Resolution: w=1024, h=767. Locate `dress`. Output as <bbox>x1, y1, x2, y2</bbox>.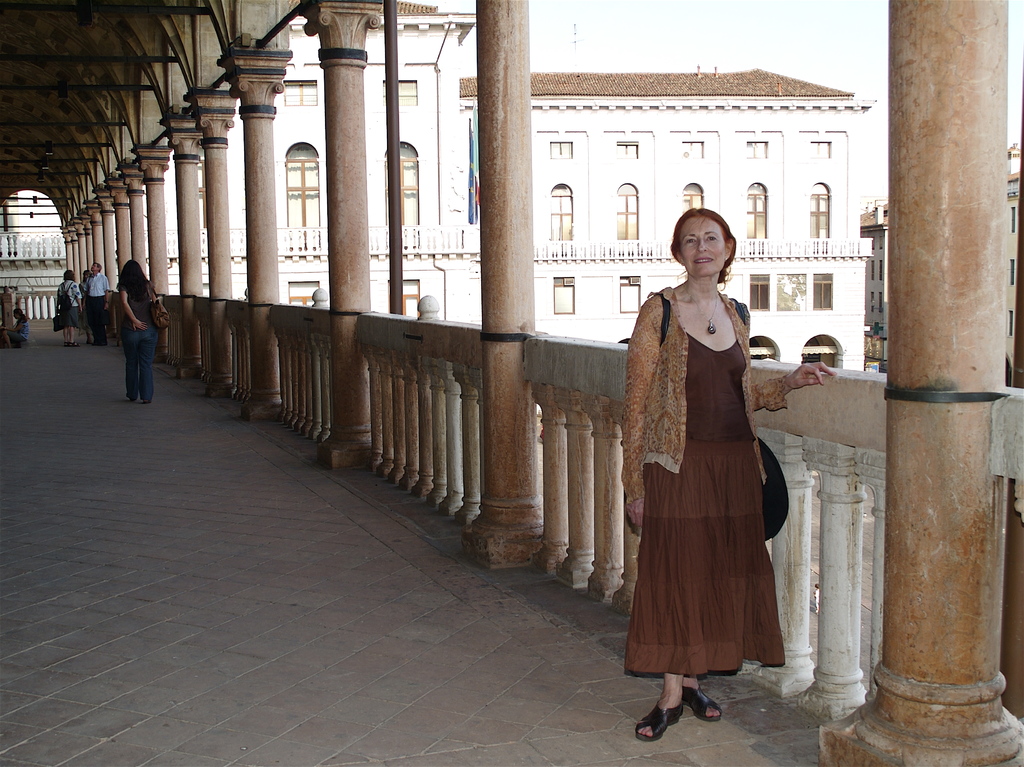
<bbox>624, 330, 788, 676</bbox>.
